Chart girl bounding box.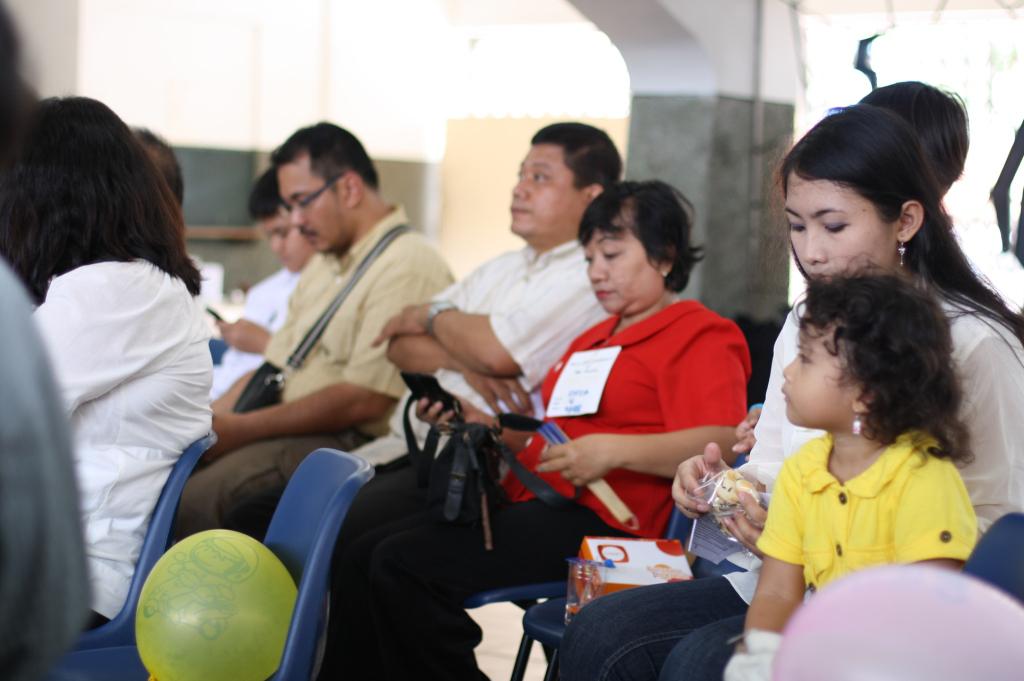
Charted: (657,251,984,680).
